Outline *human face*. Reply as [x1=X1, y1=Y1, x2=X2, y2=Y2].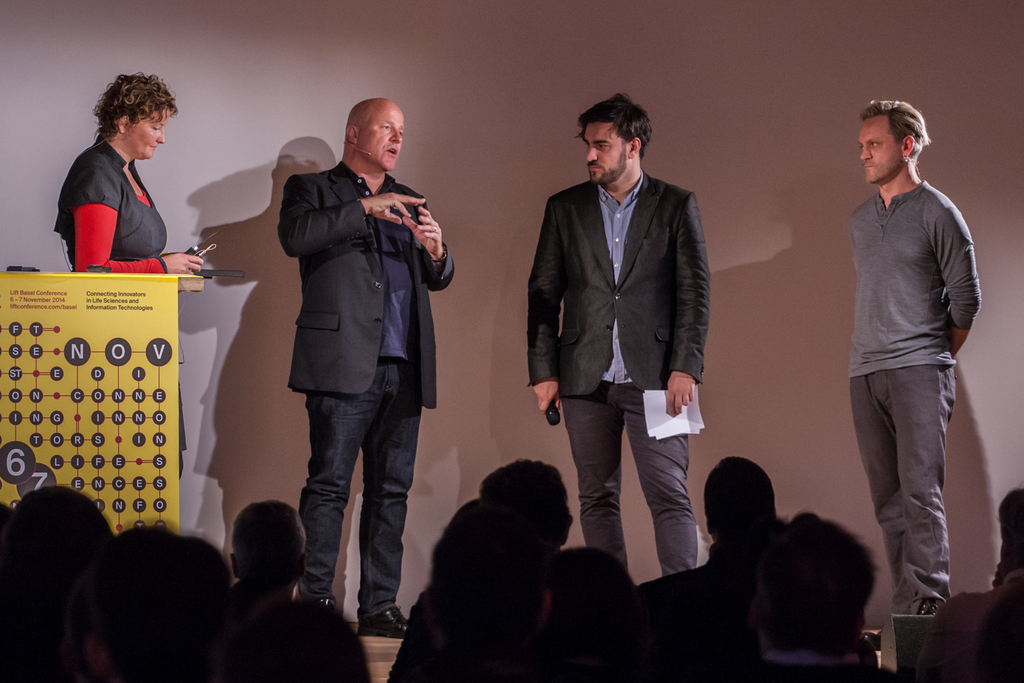
[x1=585, y1=121, x2=628, y2=187].
